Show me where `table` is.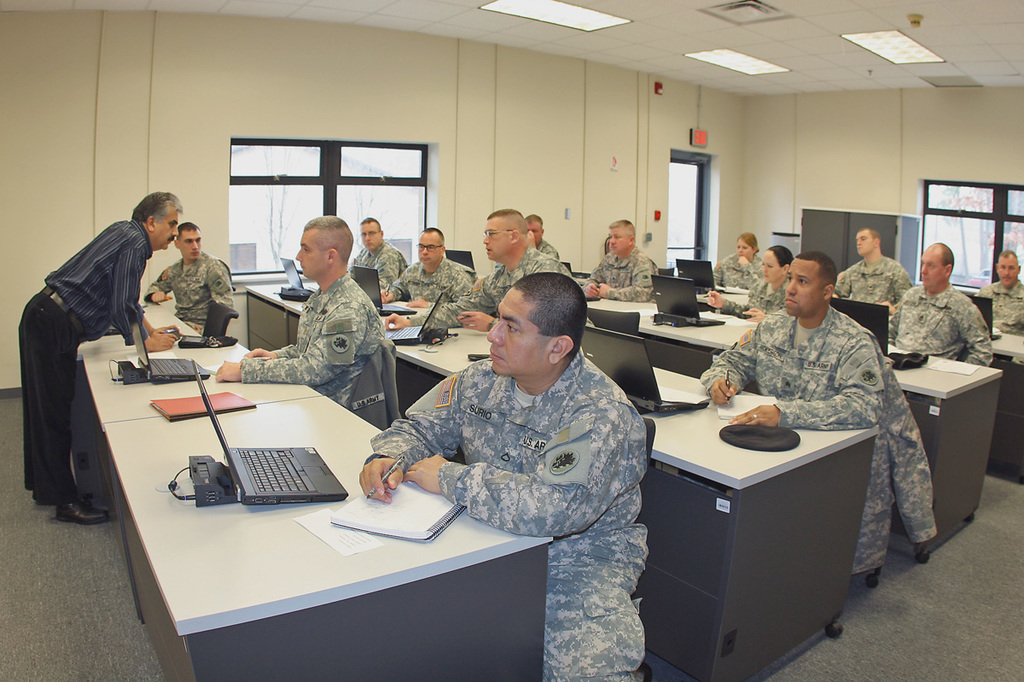
`table` is at <region>74, 297, 557, 681</region>.
